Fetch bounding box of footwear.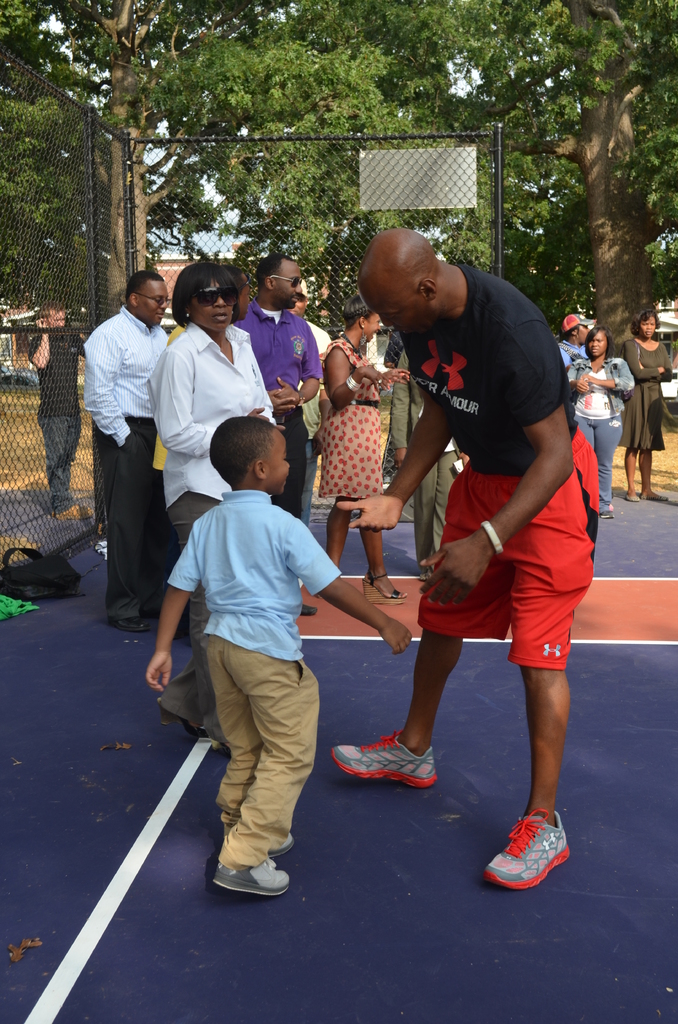
Bbox: (left=61, top=509, right=101, bottom=521).
